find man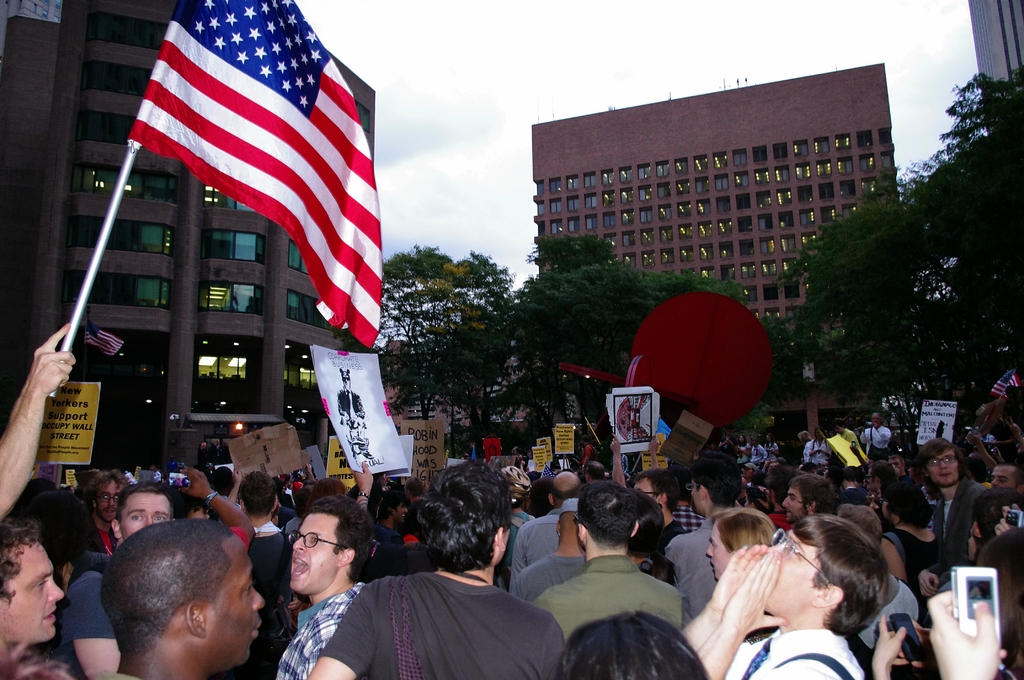
BBox(932, 432, 1007, 573)
